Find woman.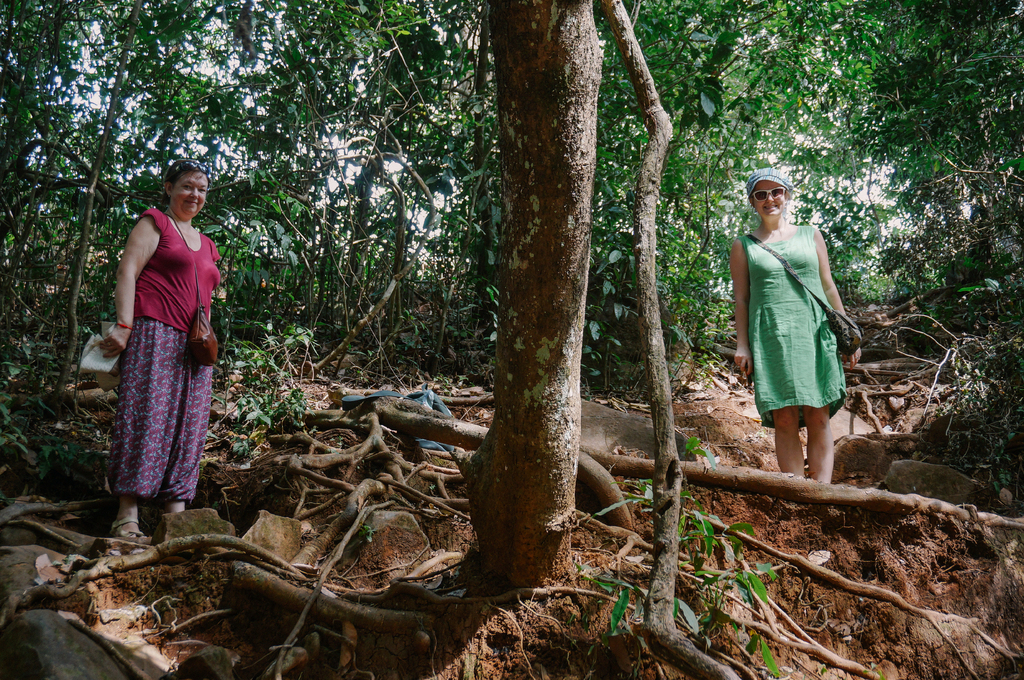
x1=90 y1=160 x2=224 y2=548.
